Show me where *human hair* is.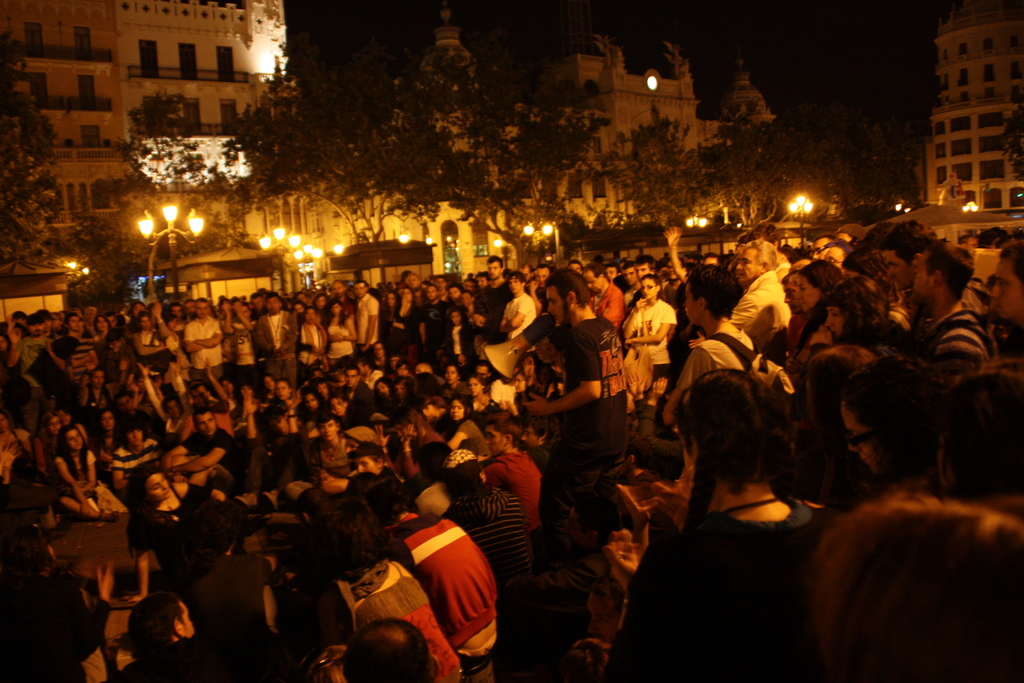
*human hair* is at x1=833, y1=350, x2=939, y2=482.
